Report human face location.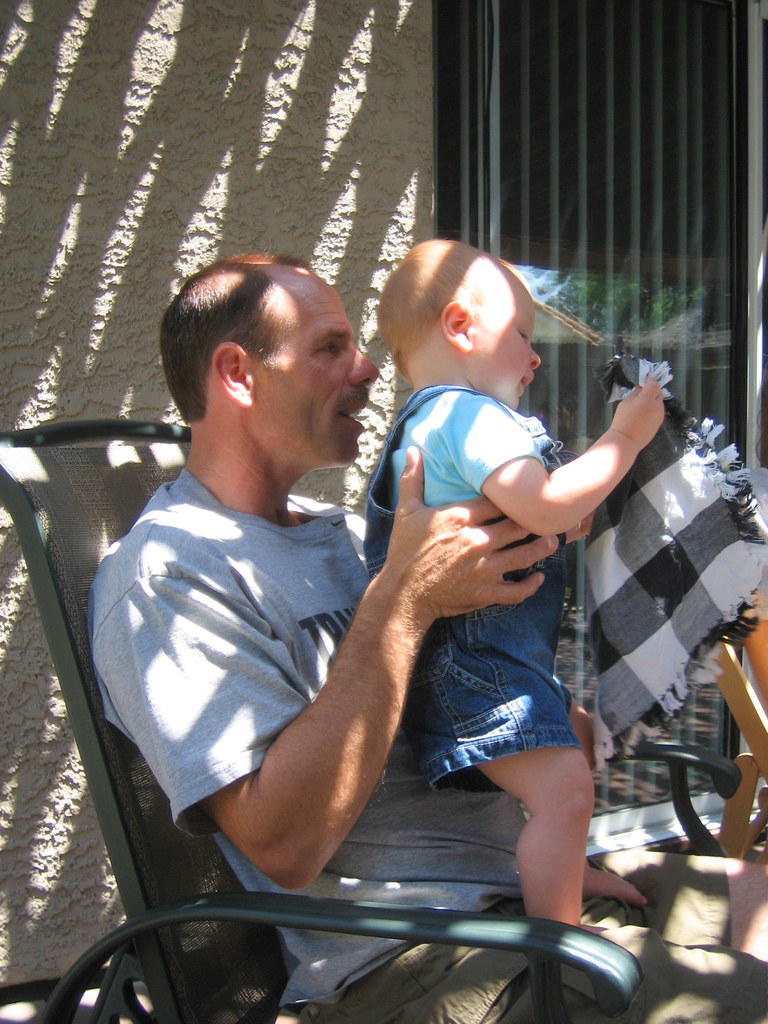
Report: rect(255, 272, 376, 460).
